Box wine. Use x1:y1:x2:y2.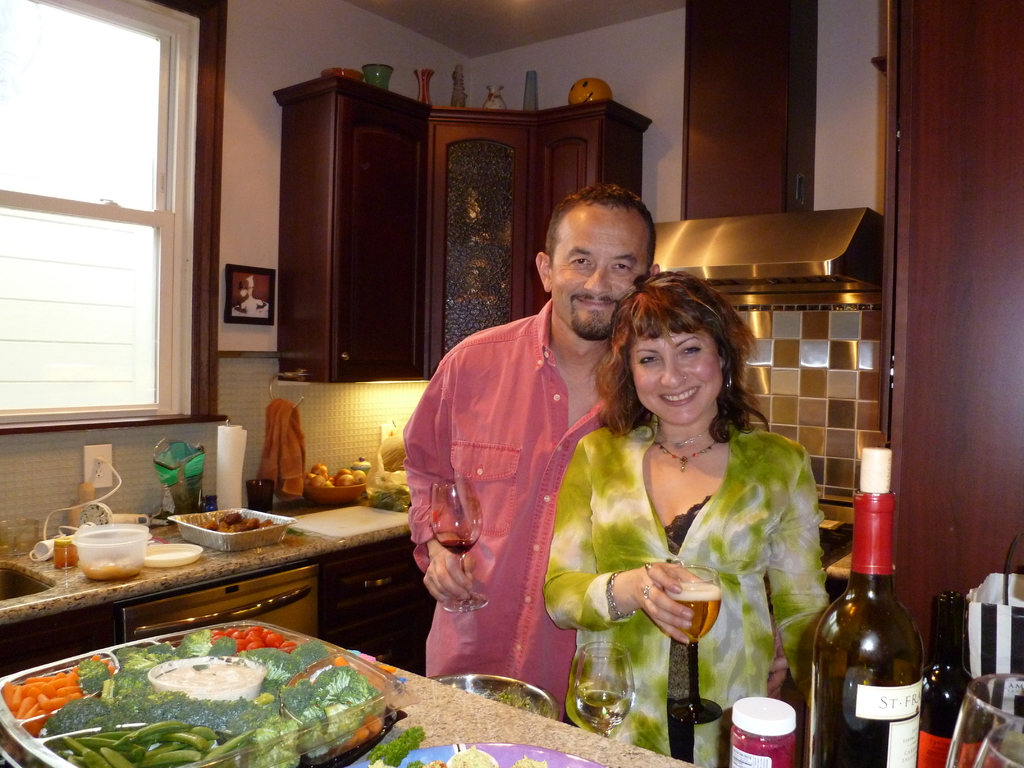
440:537:474:558.
